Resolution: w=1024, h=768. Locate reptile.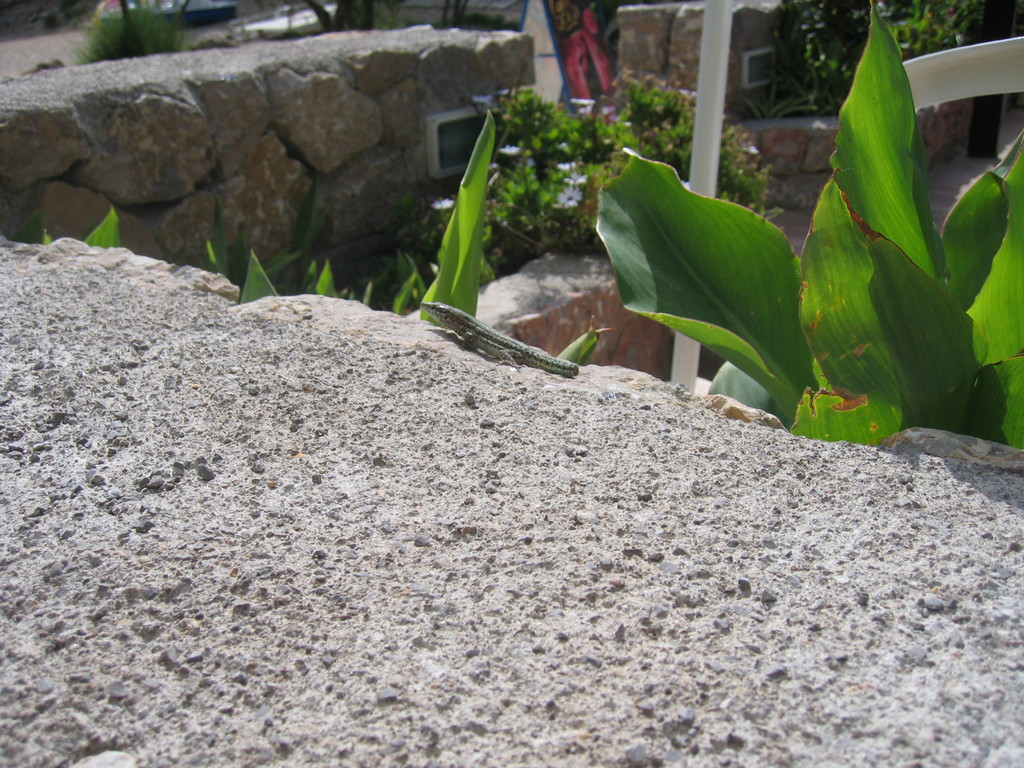
419/299/583/378.
